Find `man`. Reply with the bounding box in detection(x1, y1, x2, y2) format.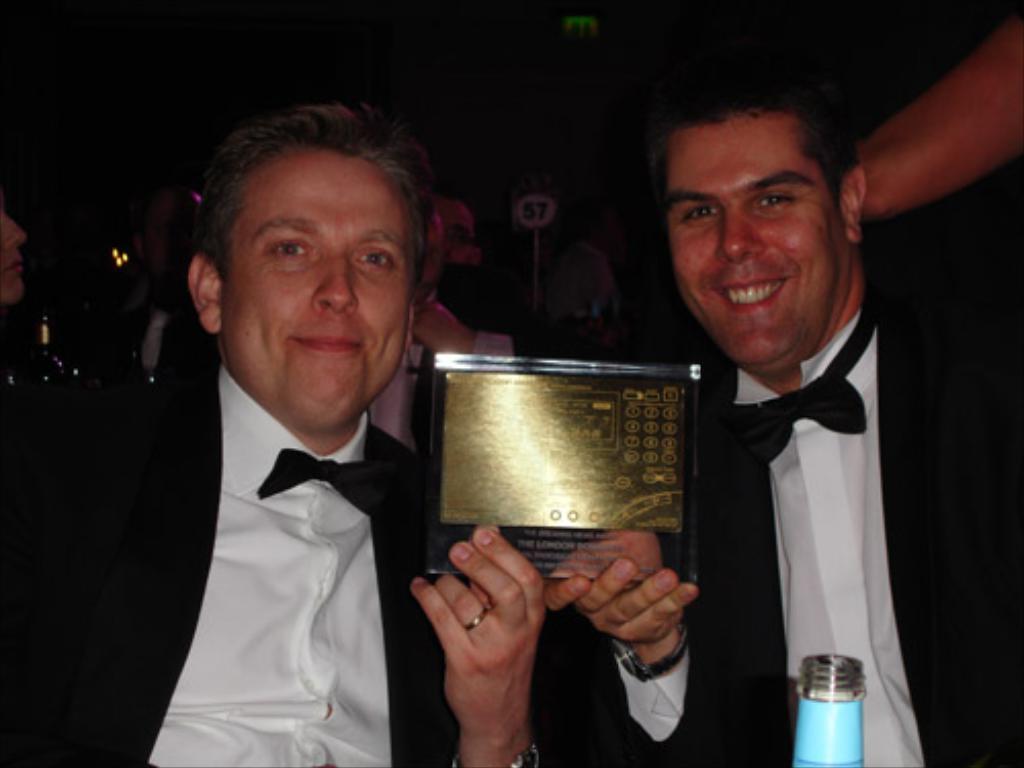
detection(29, 111, 512, 760).
